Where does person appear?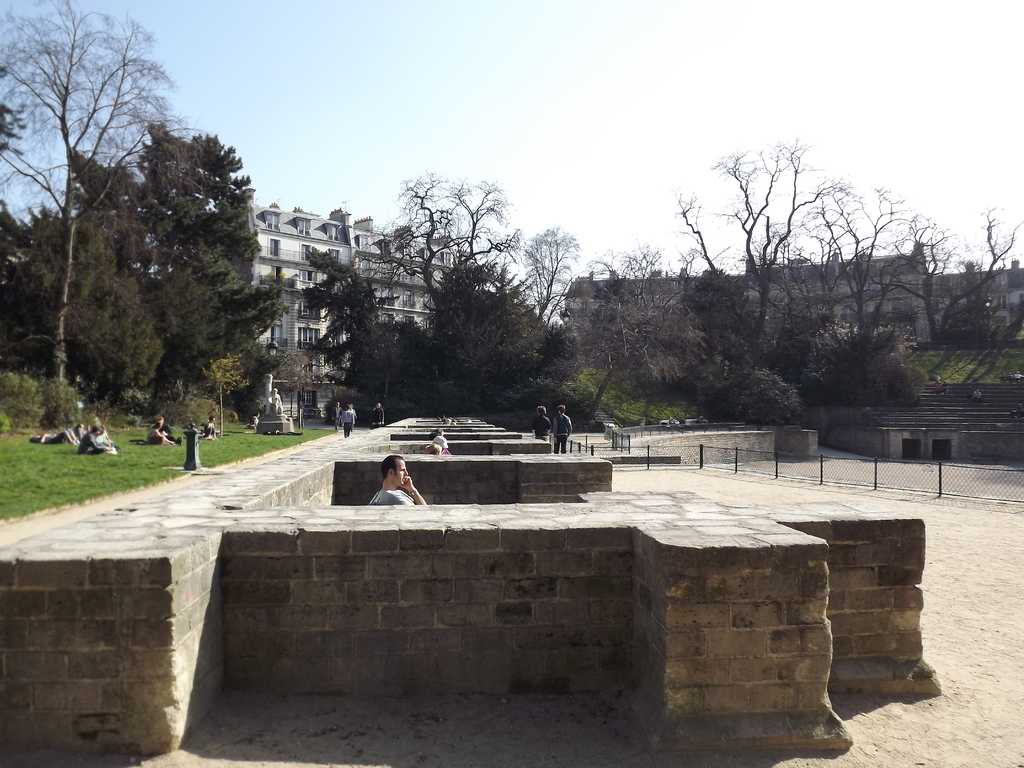
Appears at (x1=366, y1=452, x2=426, y2=508).
